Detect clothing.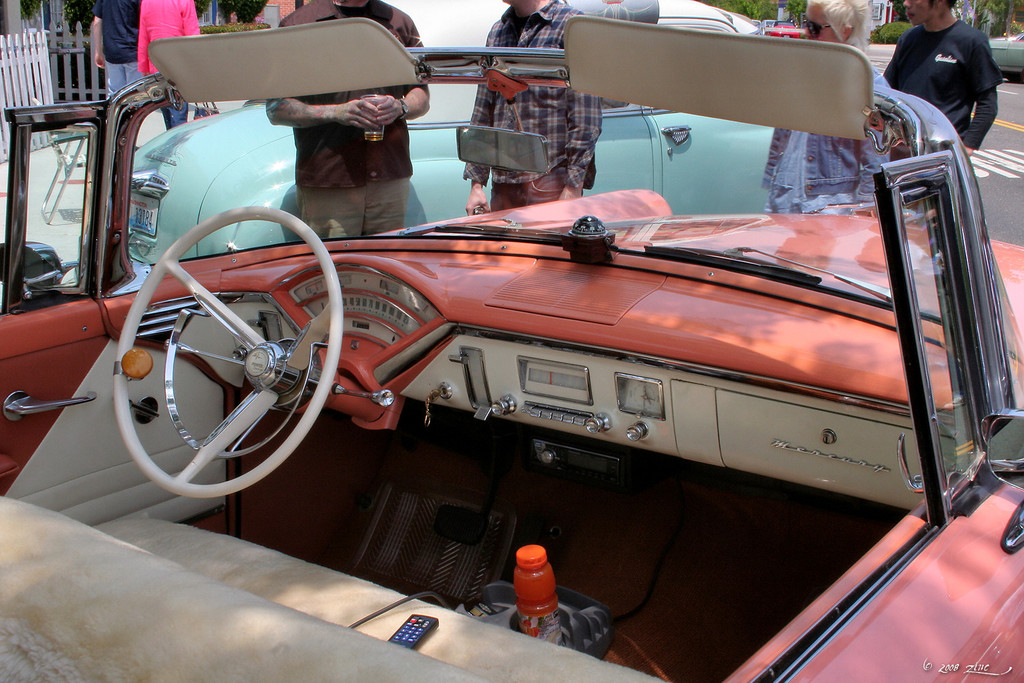
Detected at crop(267, 0, 429, 246).
